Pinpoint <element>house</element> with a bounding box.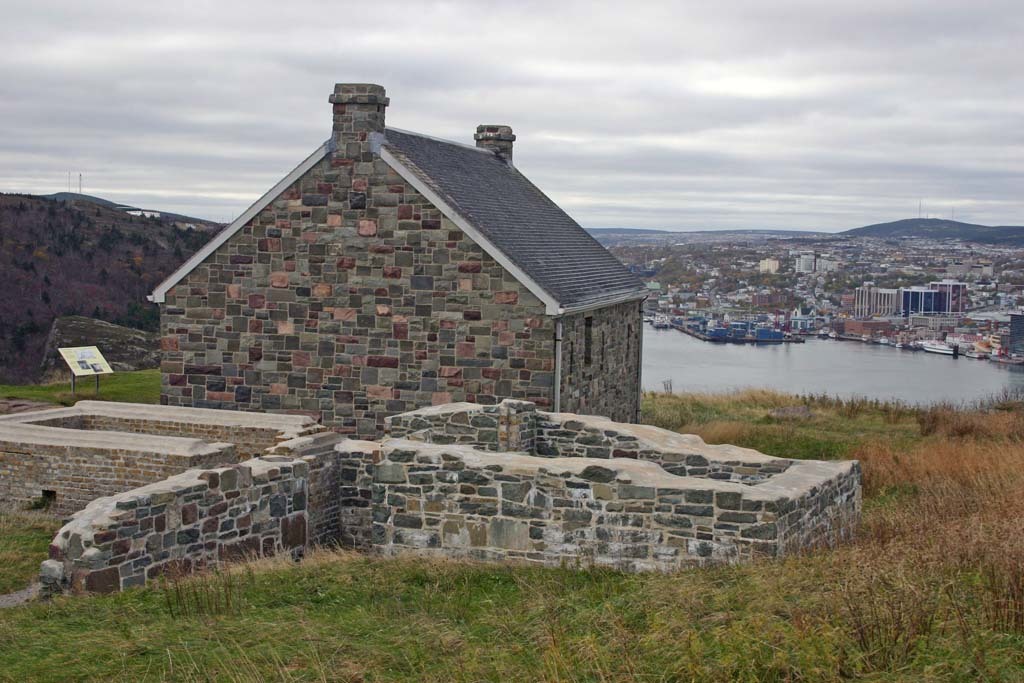
select_region(156, 72, 650, 448).
